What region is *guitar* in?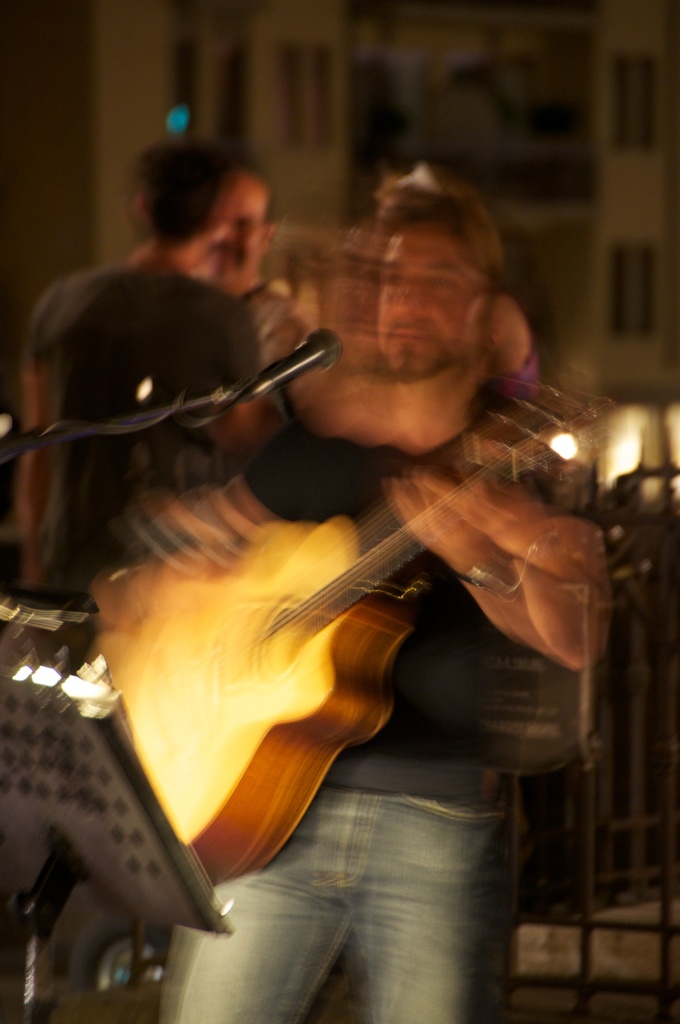
bbox(89, 412, 622, 888).
